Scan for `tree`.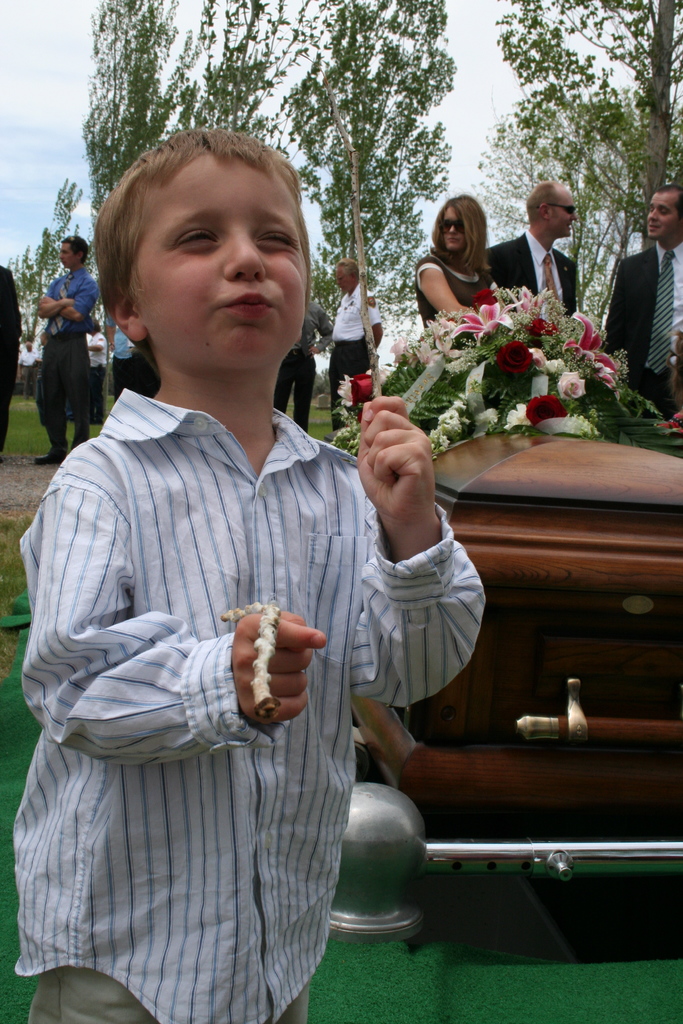
Scan result: region(238, 31, 487, 285).
